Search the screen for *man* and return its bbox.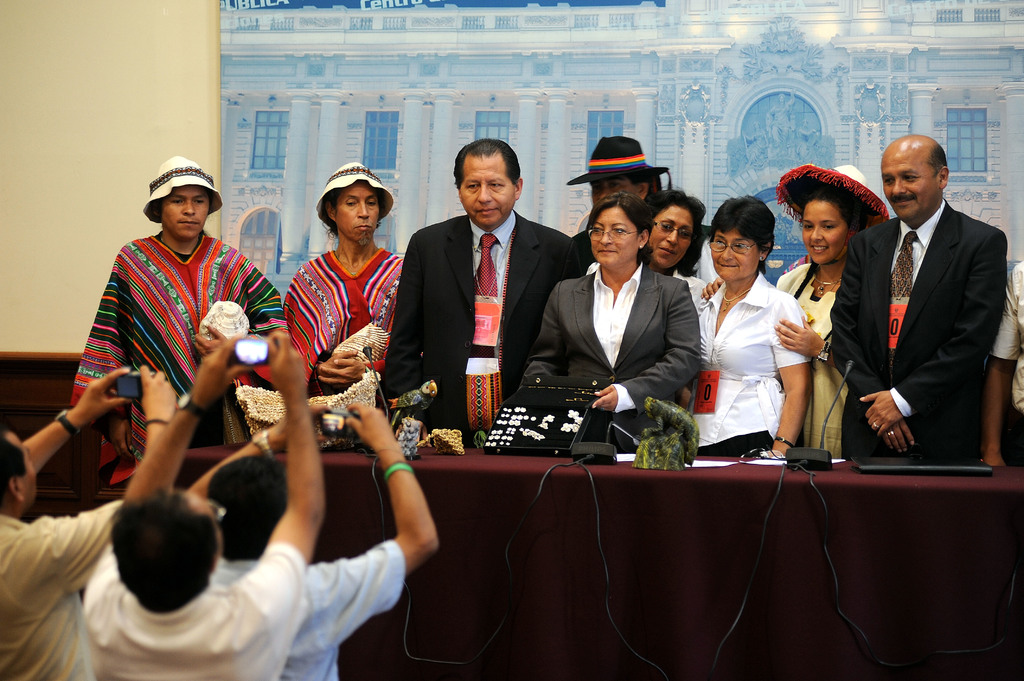
Found: 76/329/328/680.
